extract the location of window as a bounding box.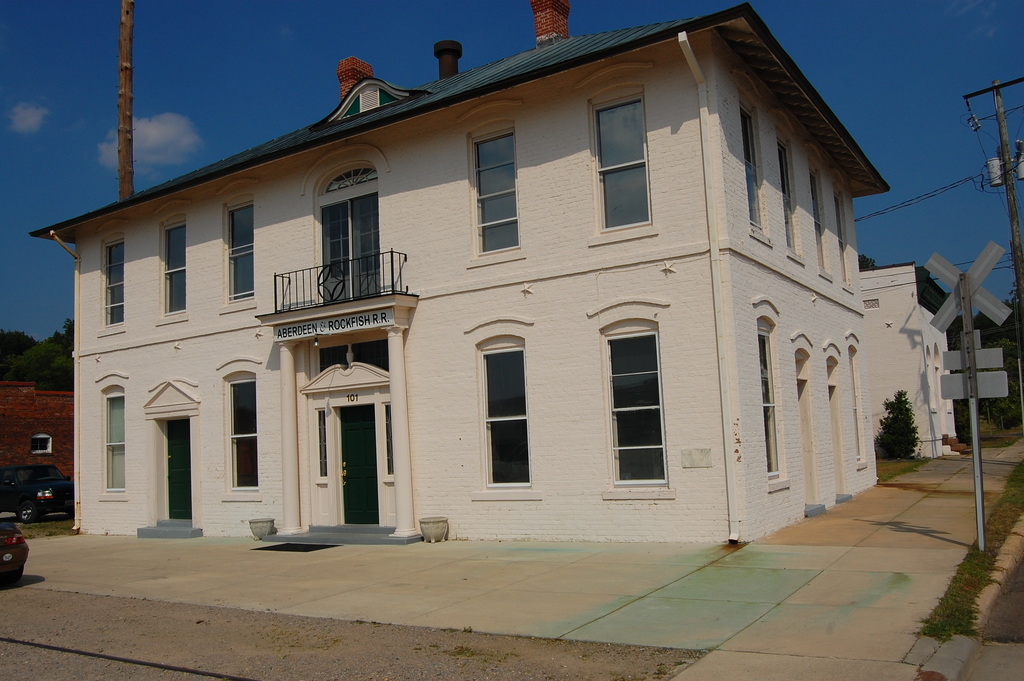
region(465, 115, 519, 256).
